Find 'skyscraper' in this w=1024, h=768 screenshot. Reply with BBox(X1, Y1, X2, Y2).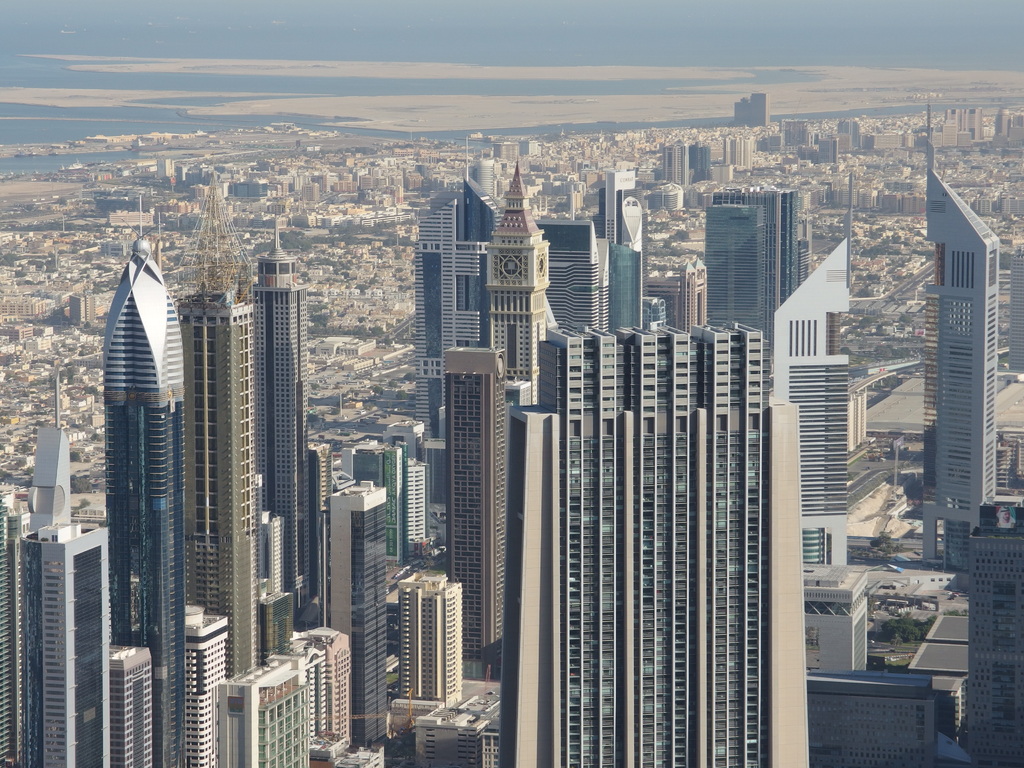
BBox(703, 182, 804, 347).
